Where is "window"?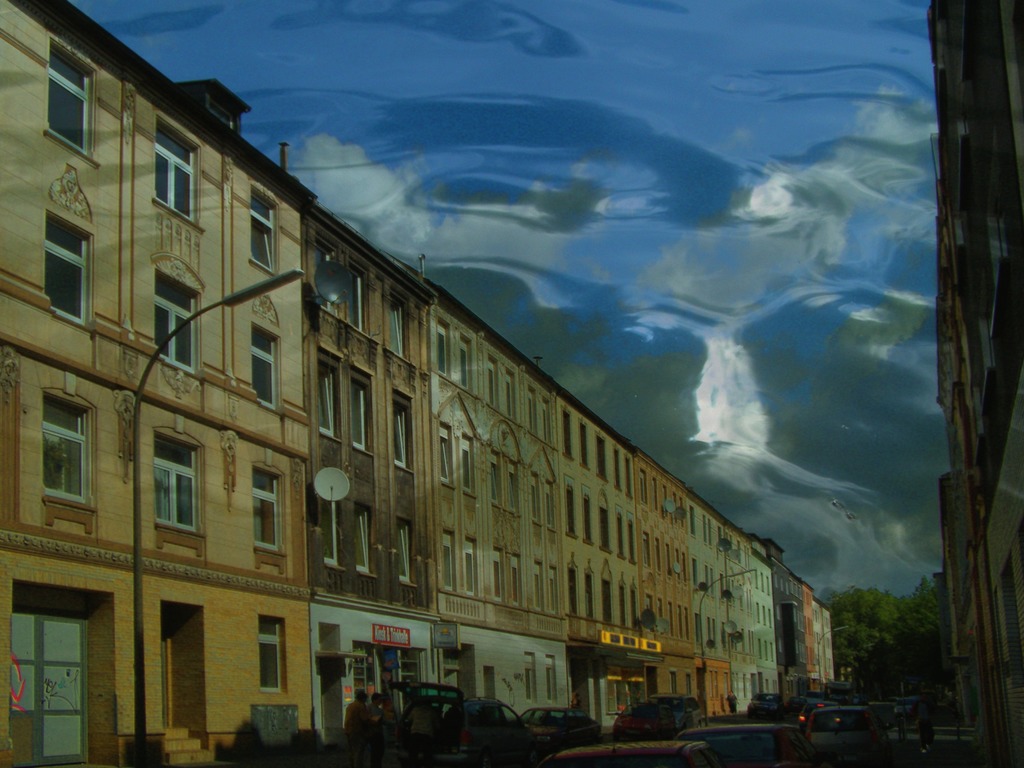
610, 444, 625, 495.
